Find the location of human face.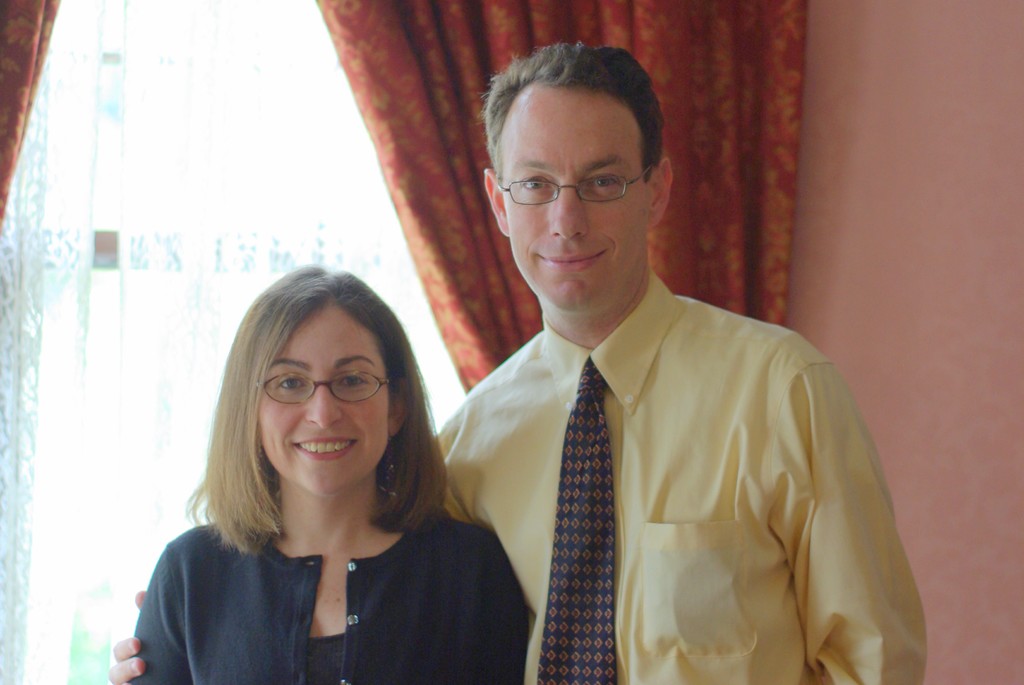
Location: [left=258, top=312, right=389, bottom=496].
